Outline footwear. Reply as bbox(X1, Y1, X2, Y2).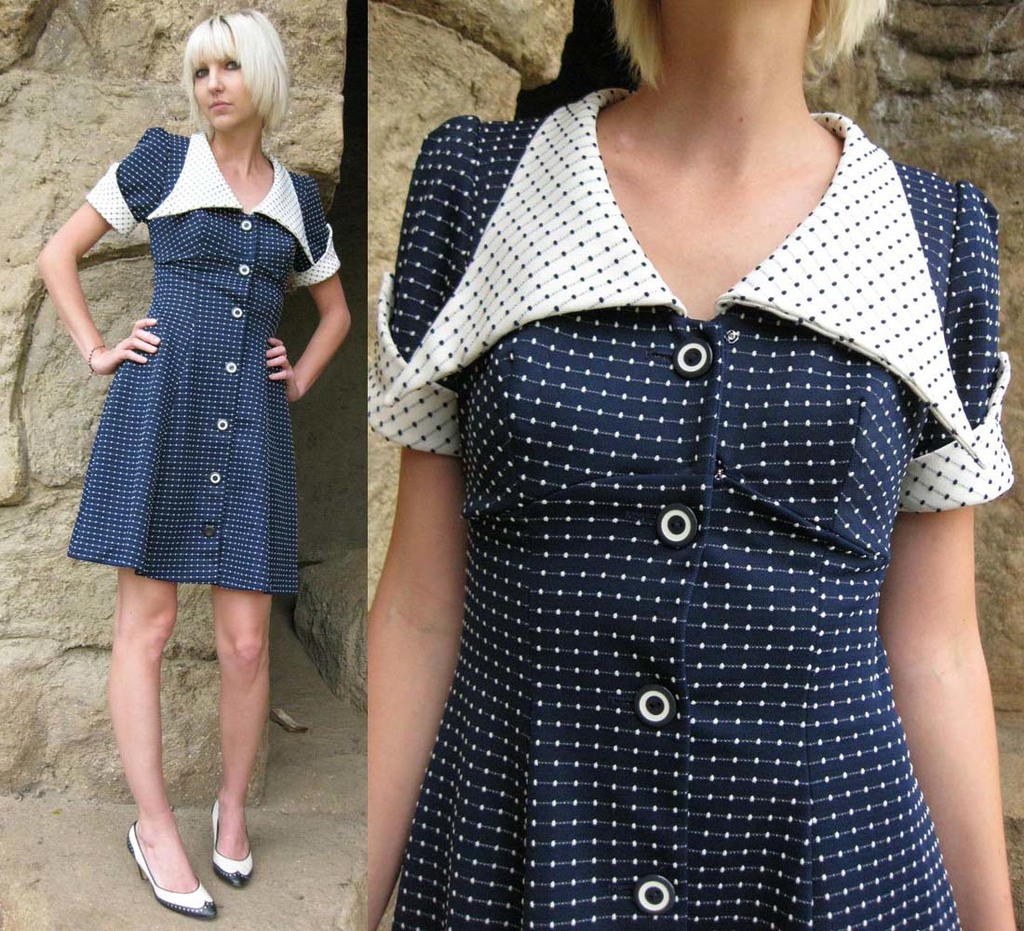
bbox(105, 803, 236, 900).
